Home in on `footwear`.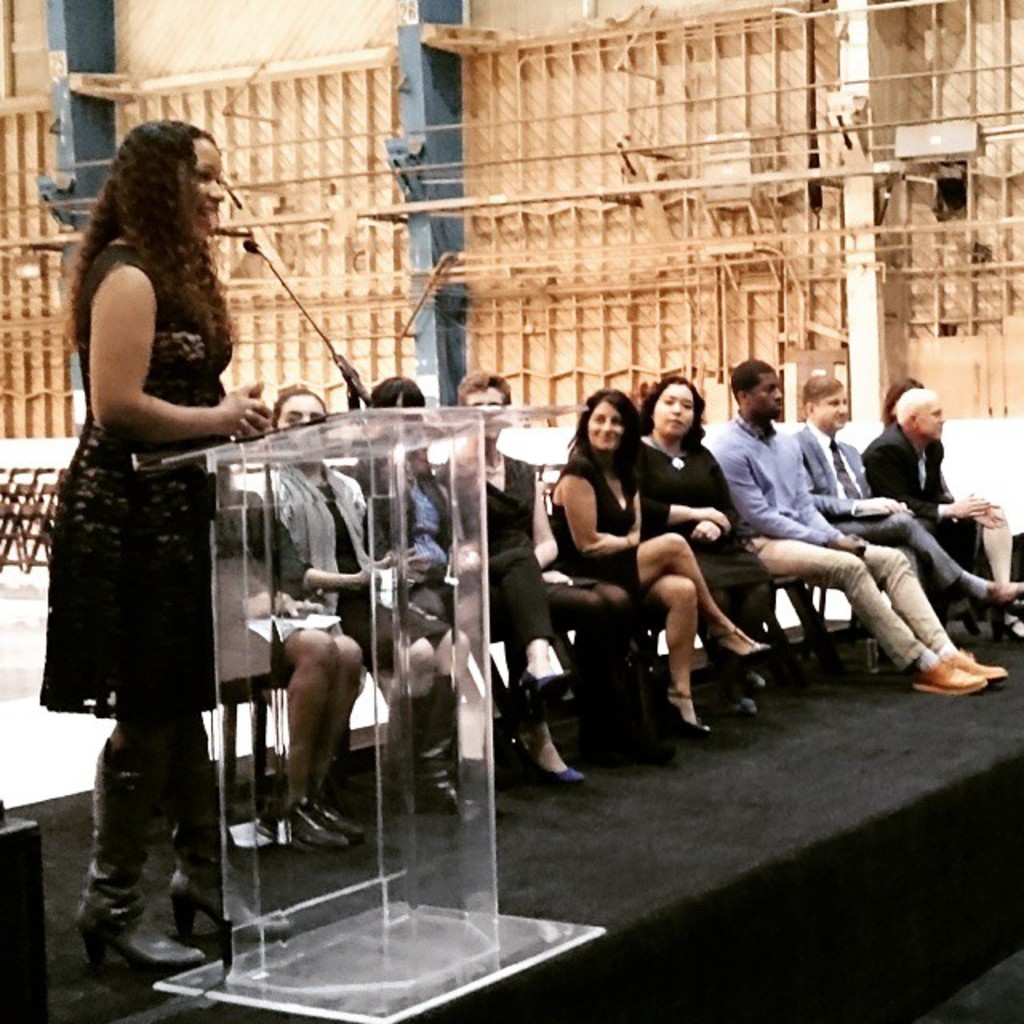
Homed in at bbox=[298, 787, 358, 846].
